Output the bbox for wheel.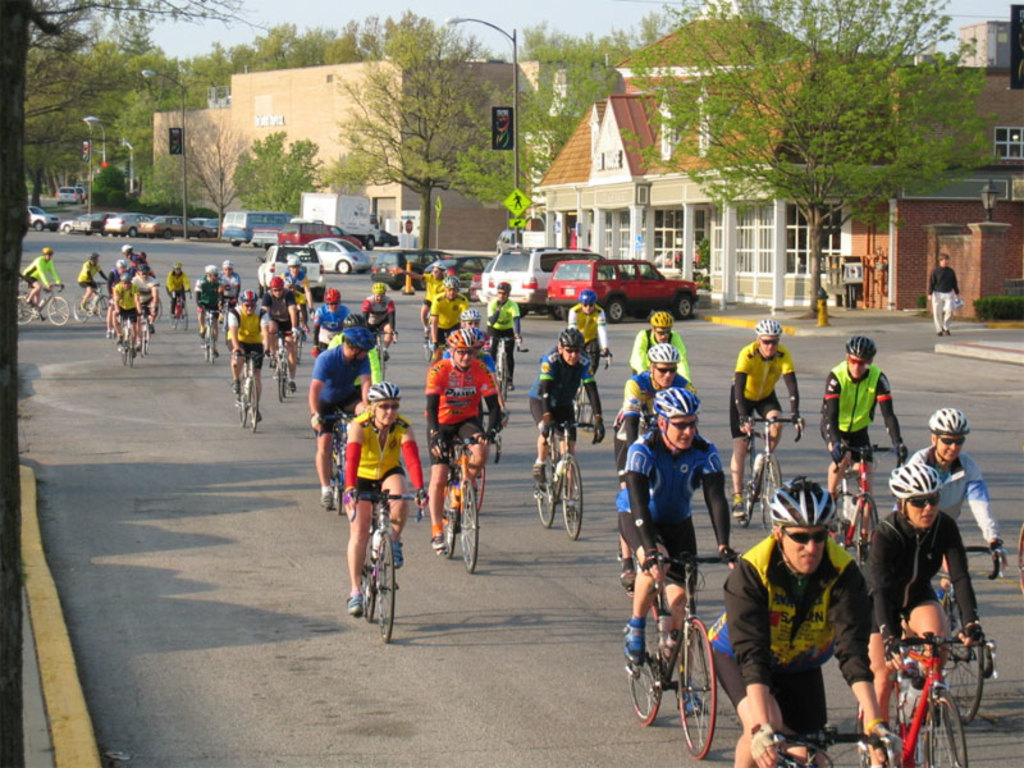
select_region(326, 439, 346, 512).
